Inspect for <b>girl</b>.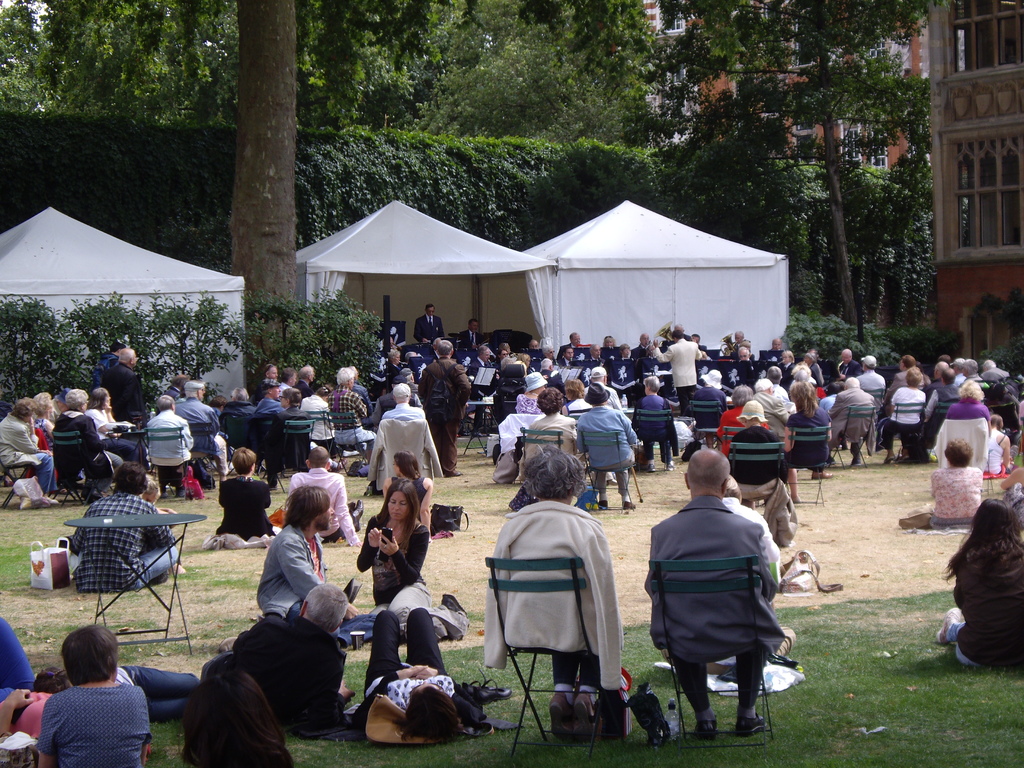
Inspection: 937/494/1023/668.
